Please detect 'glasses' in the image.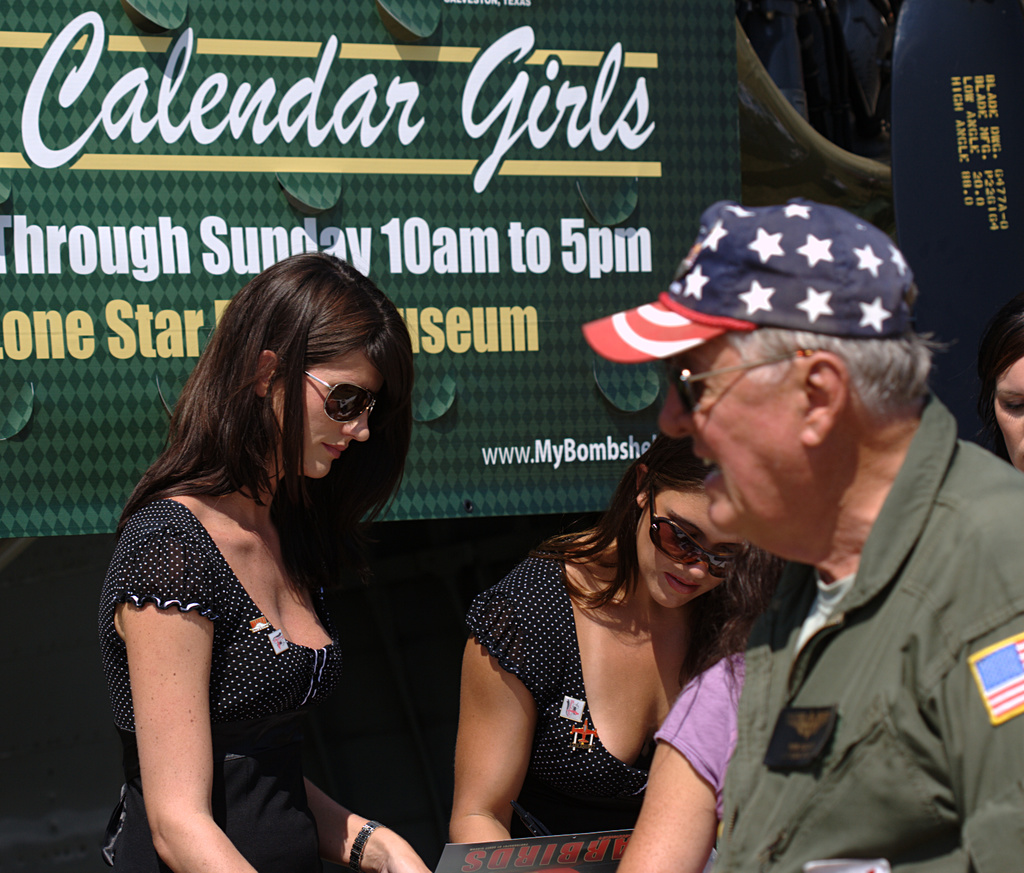
(653,500,751,576).
